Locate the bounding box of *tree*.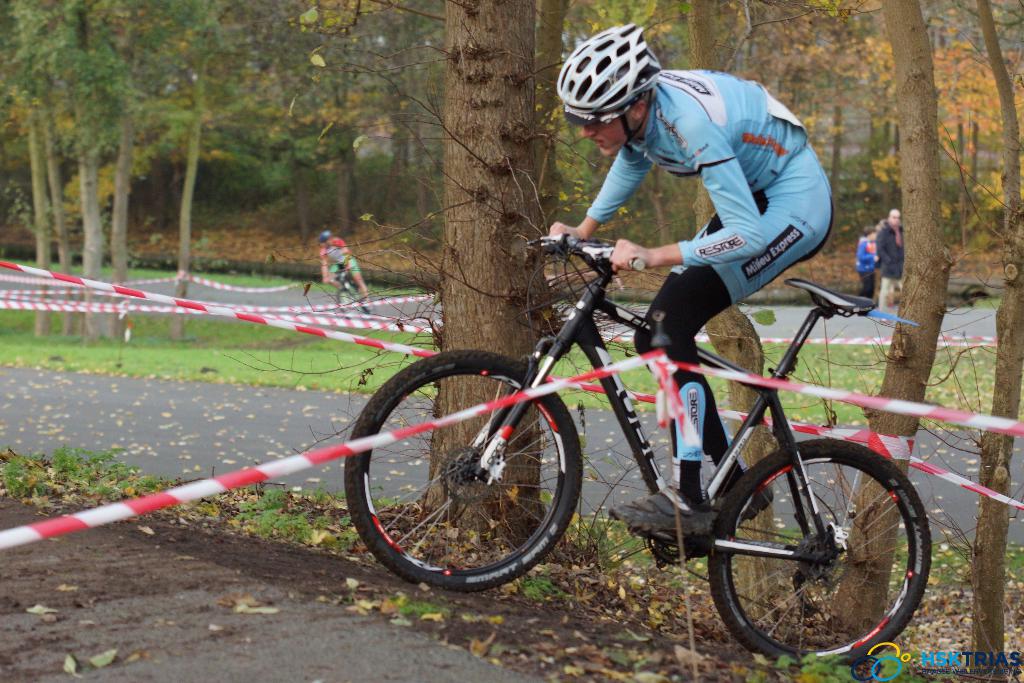
Bounding box: [left=384, top=0, right=542, bottom=551].
